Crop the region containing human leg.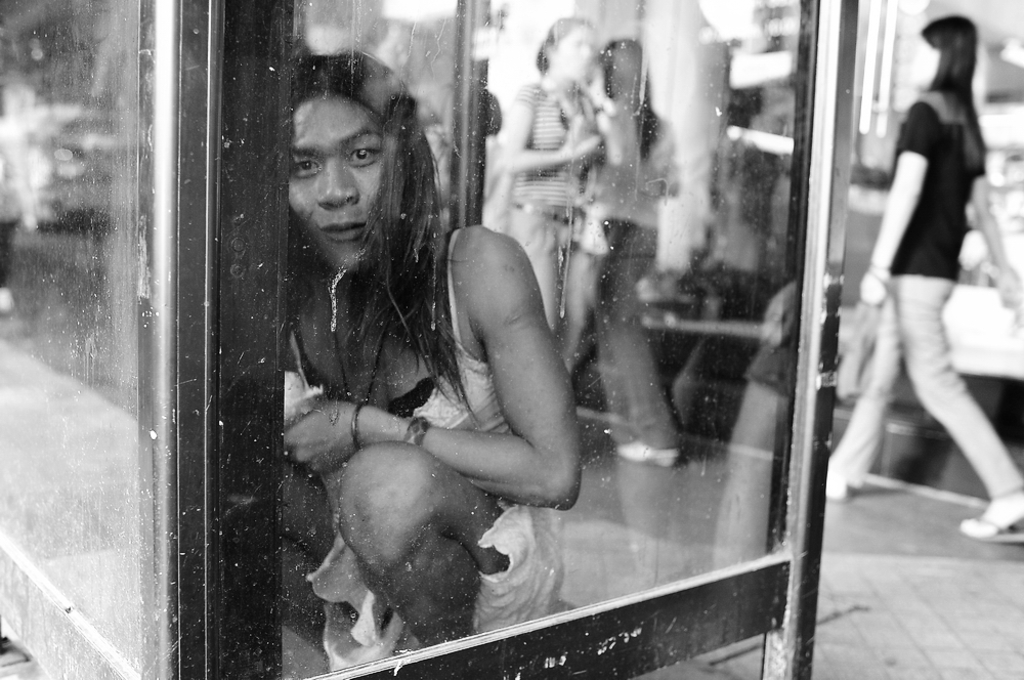
Crop region: 594, 249, 690, 467.
